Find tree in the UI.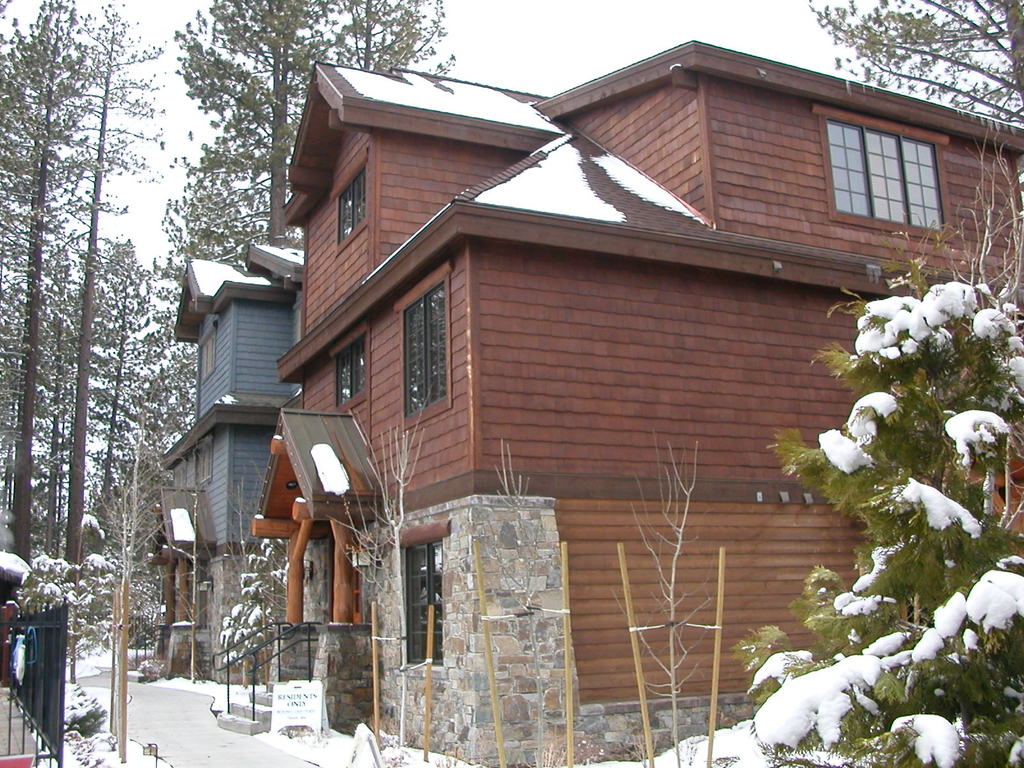
UI element at box(25, 0, 147, 701).
